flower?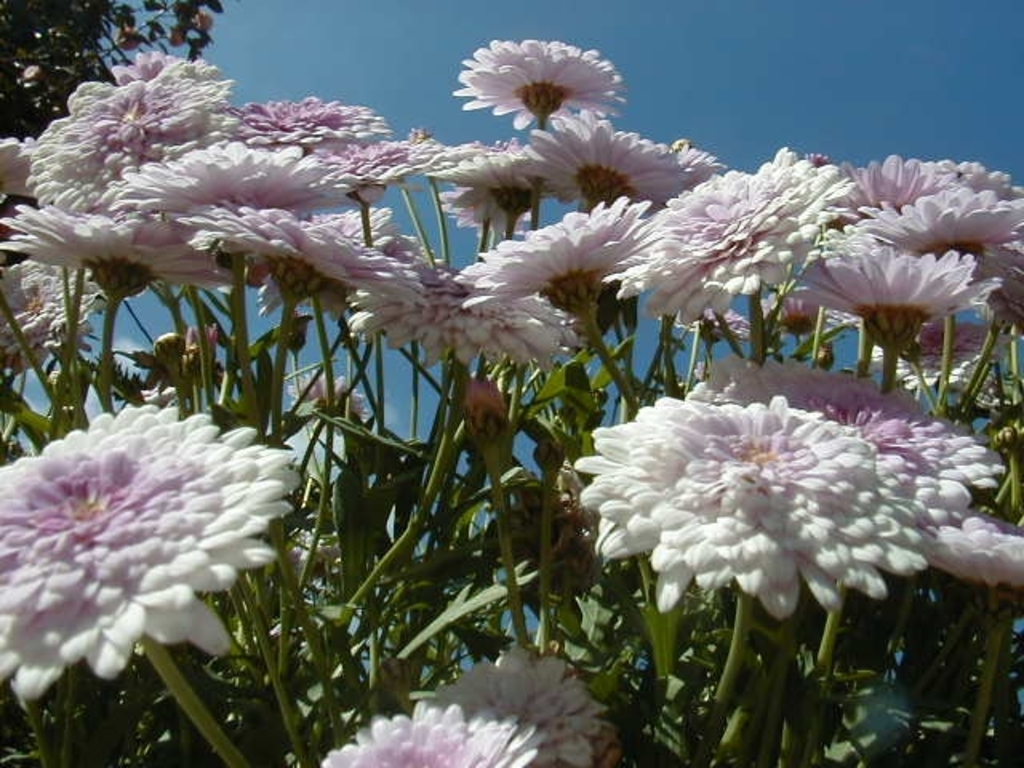
x1=0 y1=390 x2=301 y2=701
